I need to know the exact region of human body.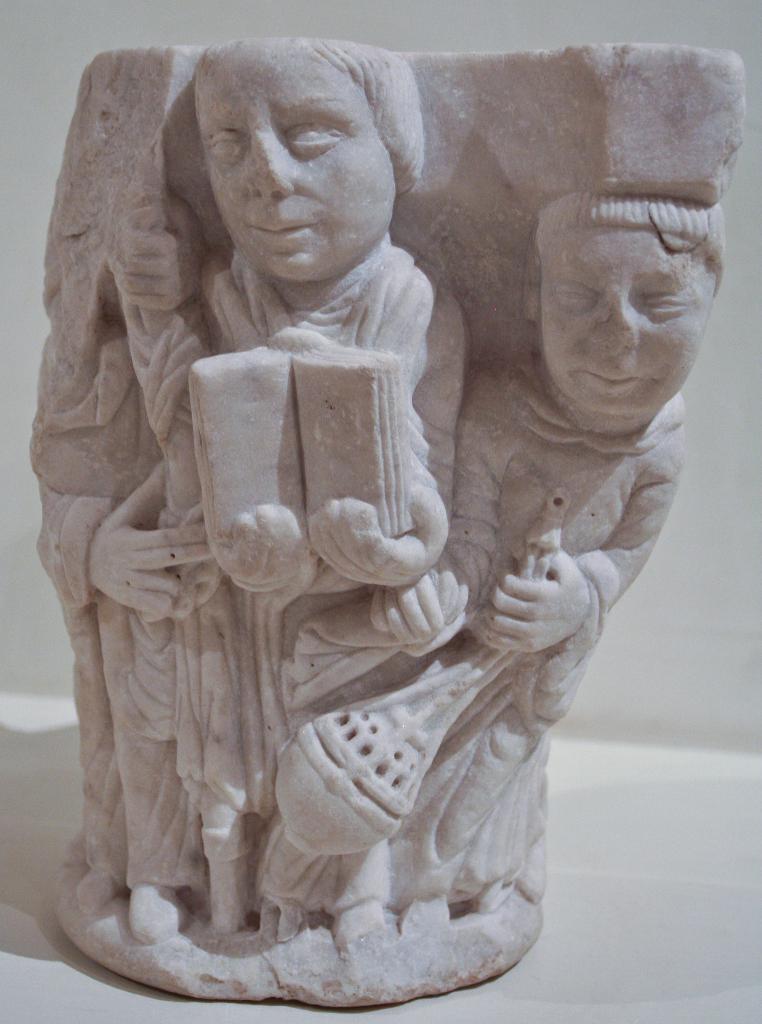
Region: bbox=(285, 198, 720, 954).
